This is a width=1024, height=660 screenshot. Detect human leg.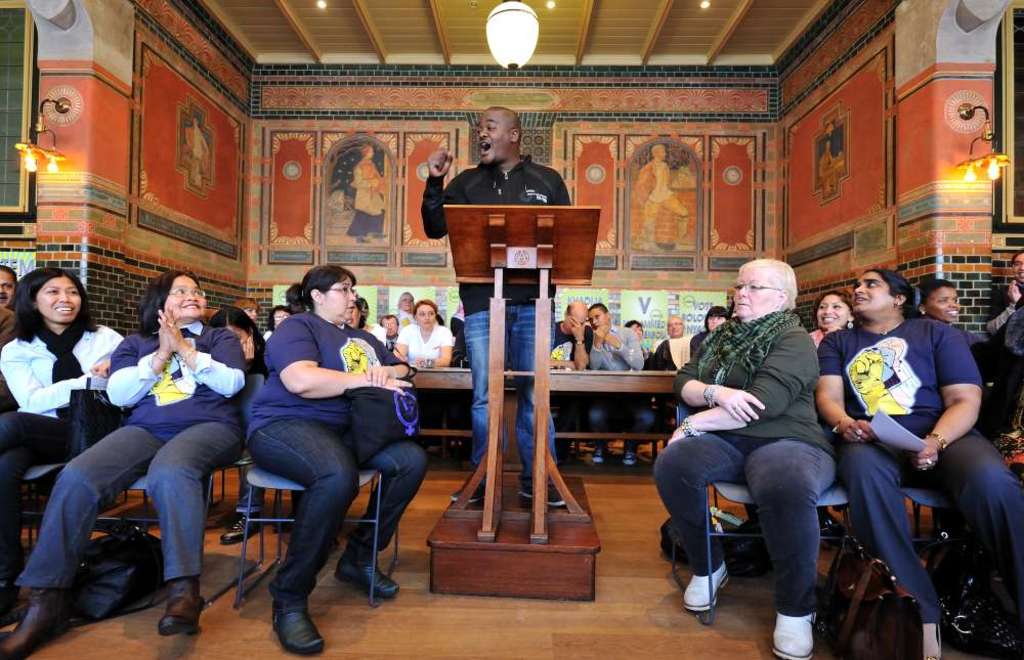
<bbox>3, 407, 71, 440</bbox>.
